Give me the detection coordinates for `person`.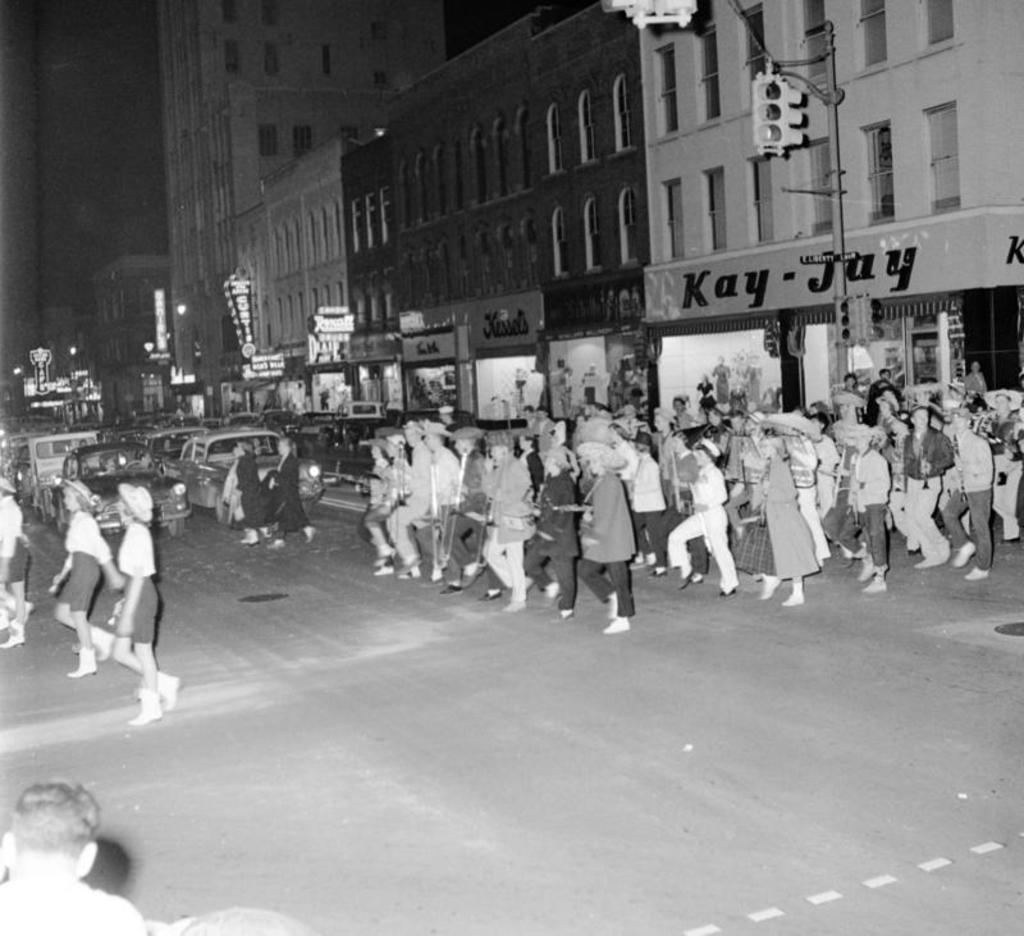
bbox=[46, 478, 125, 679].
